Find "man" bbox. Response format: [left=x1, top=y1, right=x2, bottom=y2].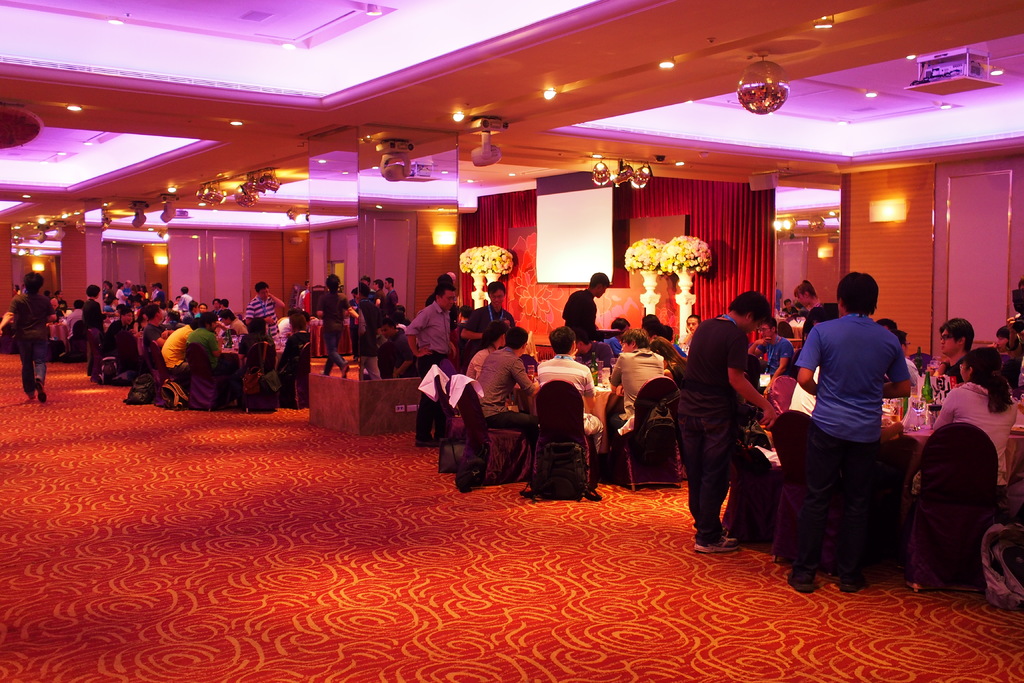
[left=749, top=317, right=799, bottom=384].
